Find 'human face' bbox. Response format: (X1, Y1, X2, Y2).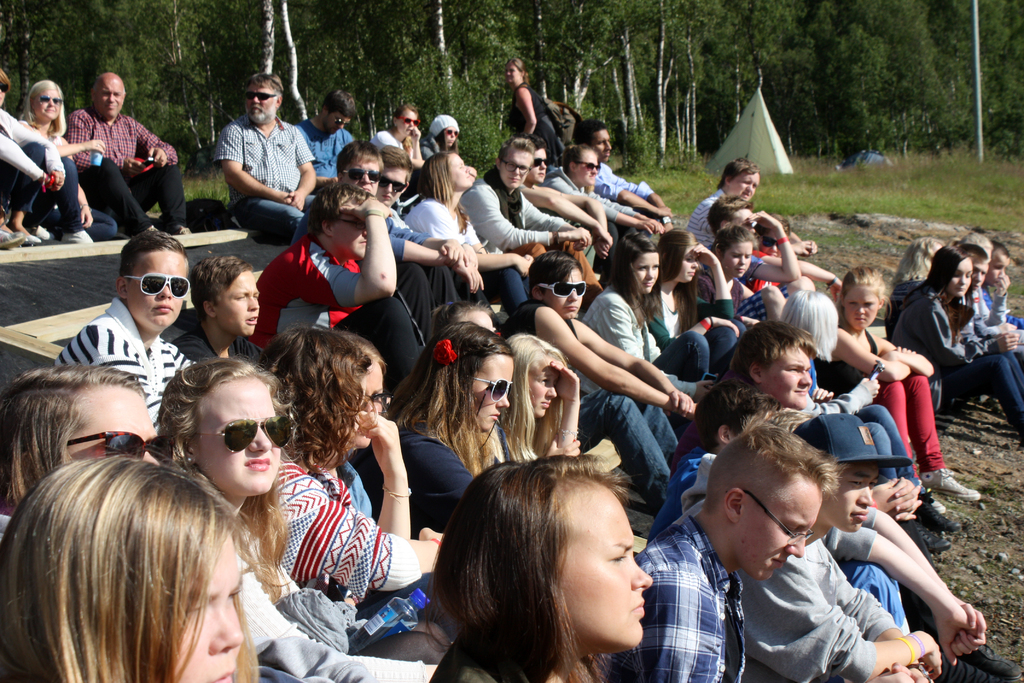
(948, 259, 972, 297).
